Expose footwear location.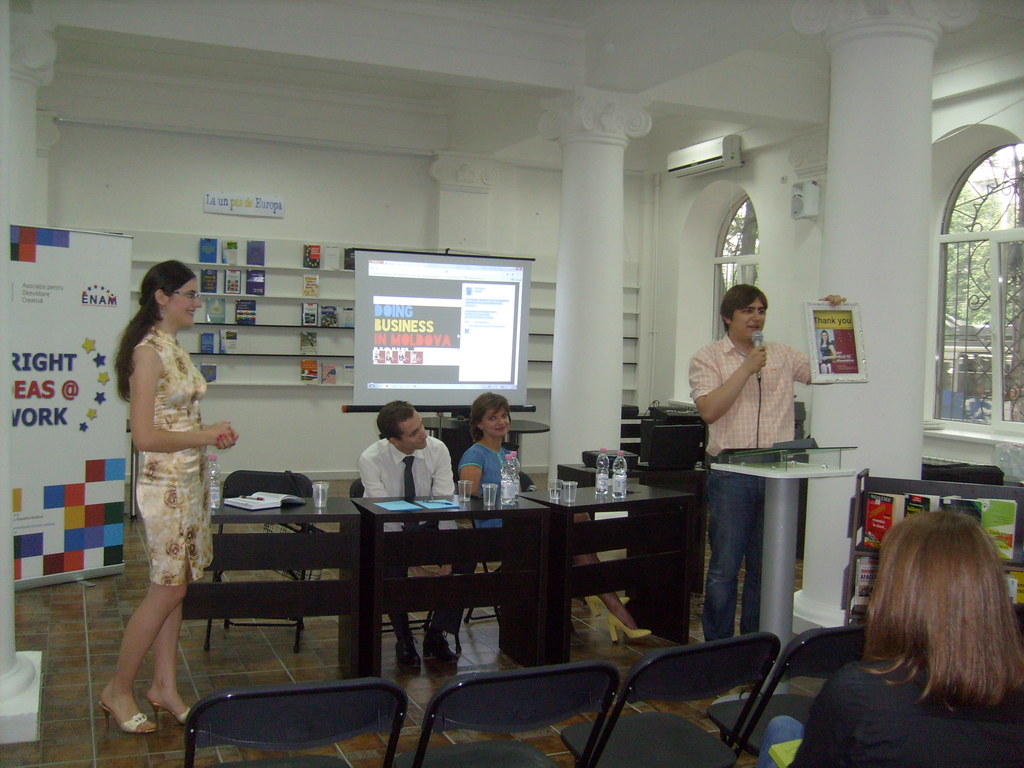
Exposed at bbox(609, 616, 655, 643).
